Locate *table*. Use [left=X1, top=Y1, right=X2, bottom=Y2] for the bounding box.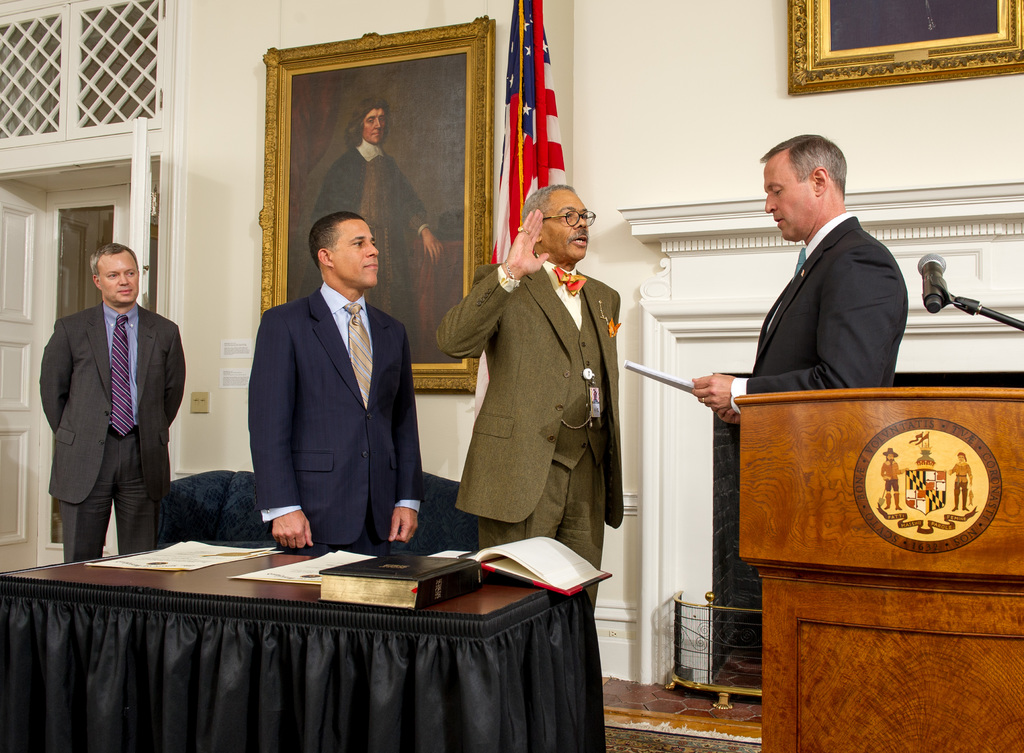
[left=15, top=519, right=607, bottom=747].
